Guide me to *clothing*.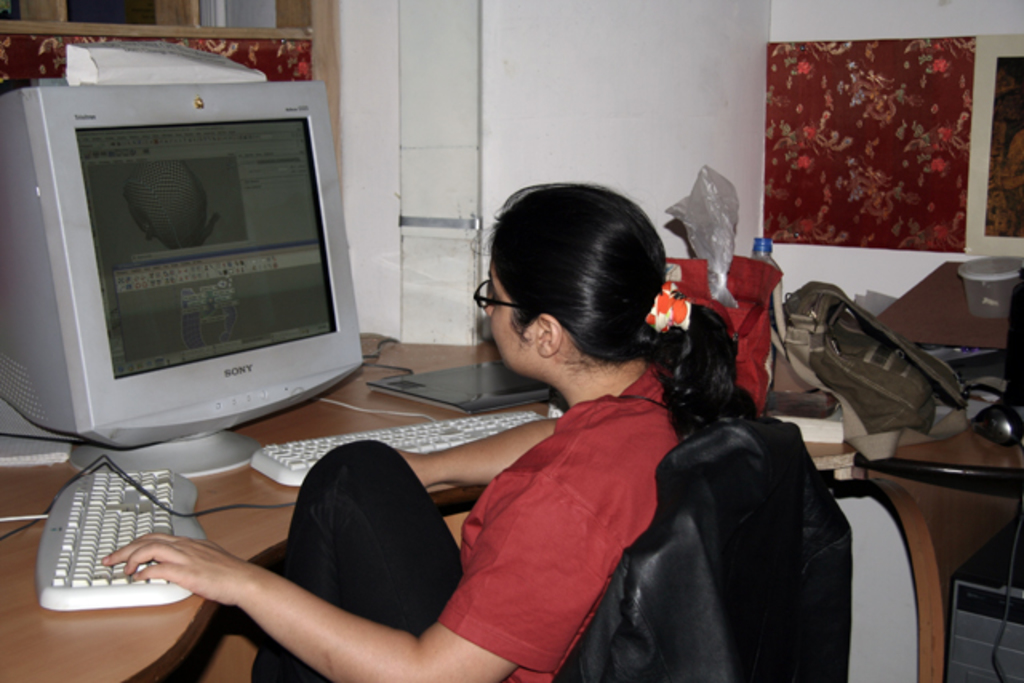
Guidance: crop(226, 360, 755, 681).
